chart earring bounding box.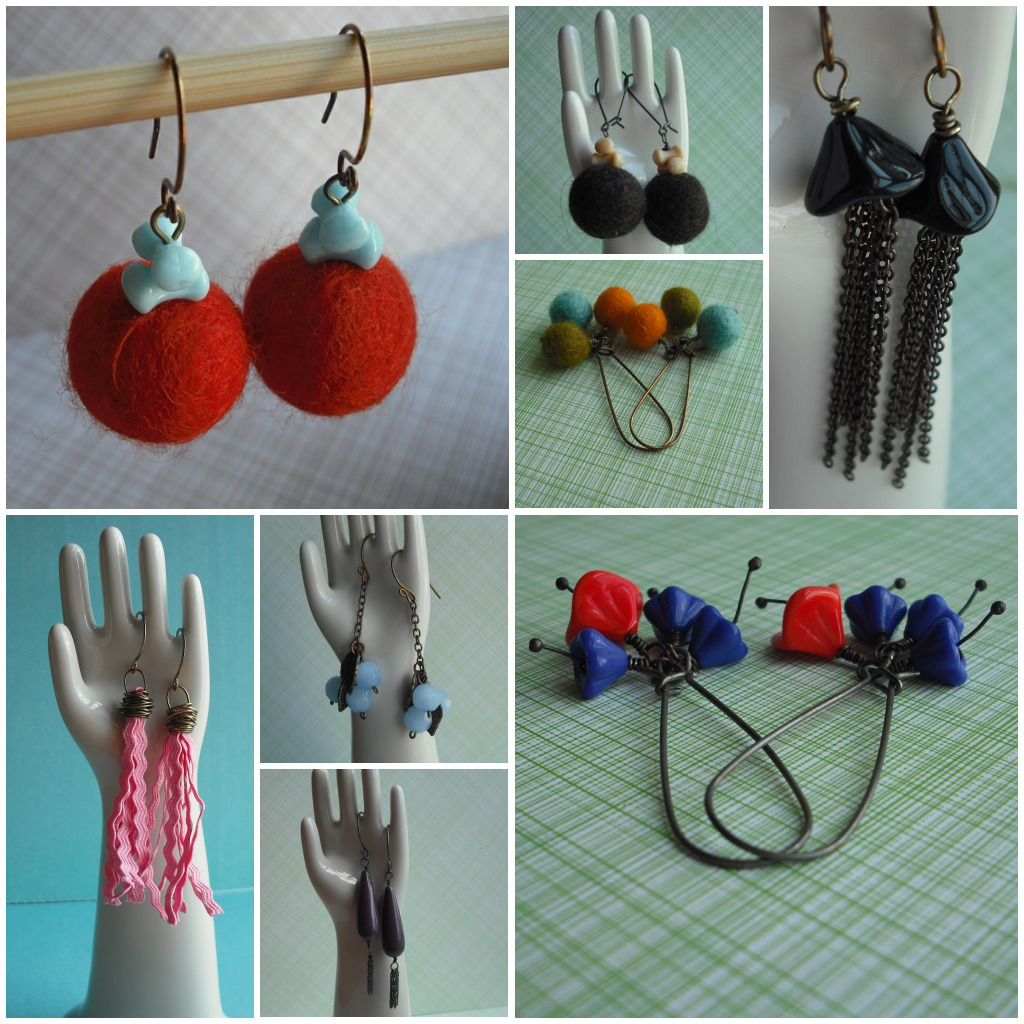
Charted: l=564, t=64, r=651, b=235.
